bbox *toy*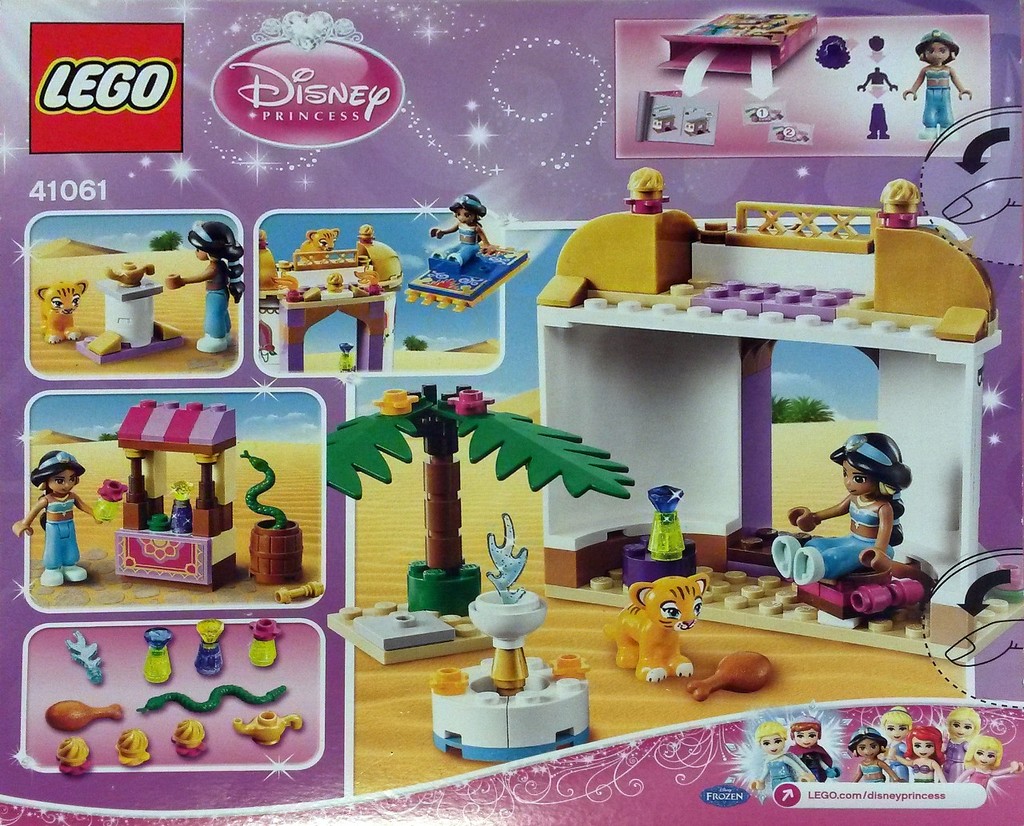
locate(194, 617, 226, 678)
